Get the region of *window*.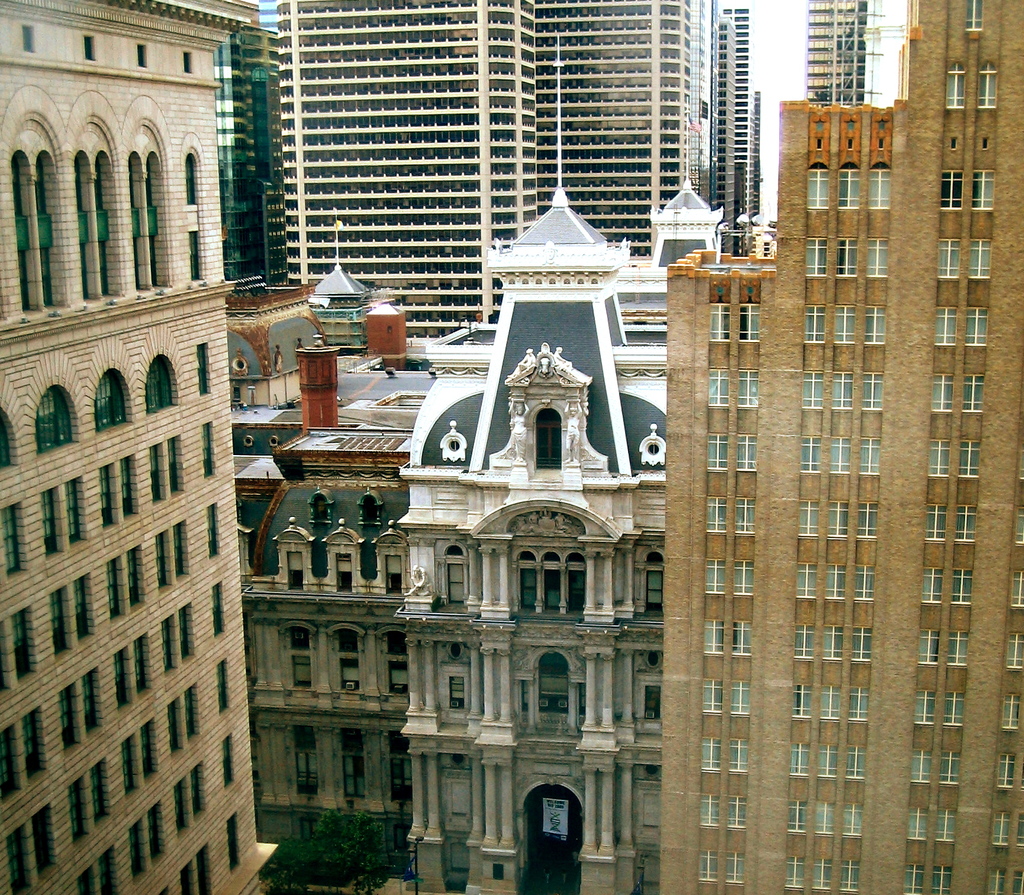
crop(217, 663, 232, 714).
